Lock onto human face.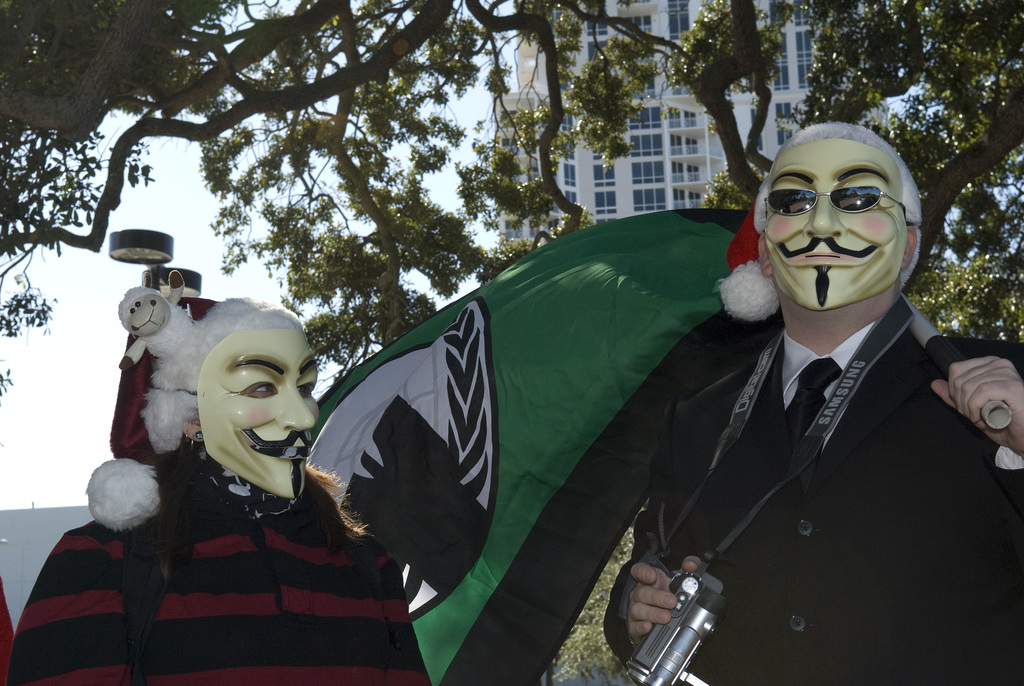
Locked: region(764, 145, 906, 311).
